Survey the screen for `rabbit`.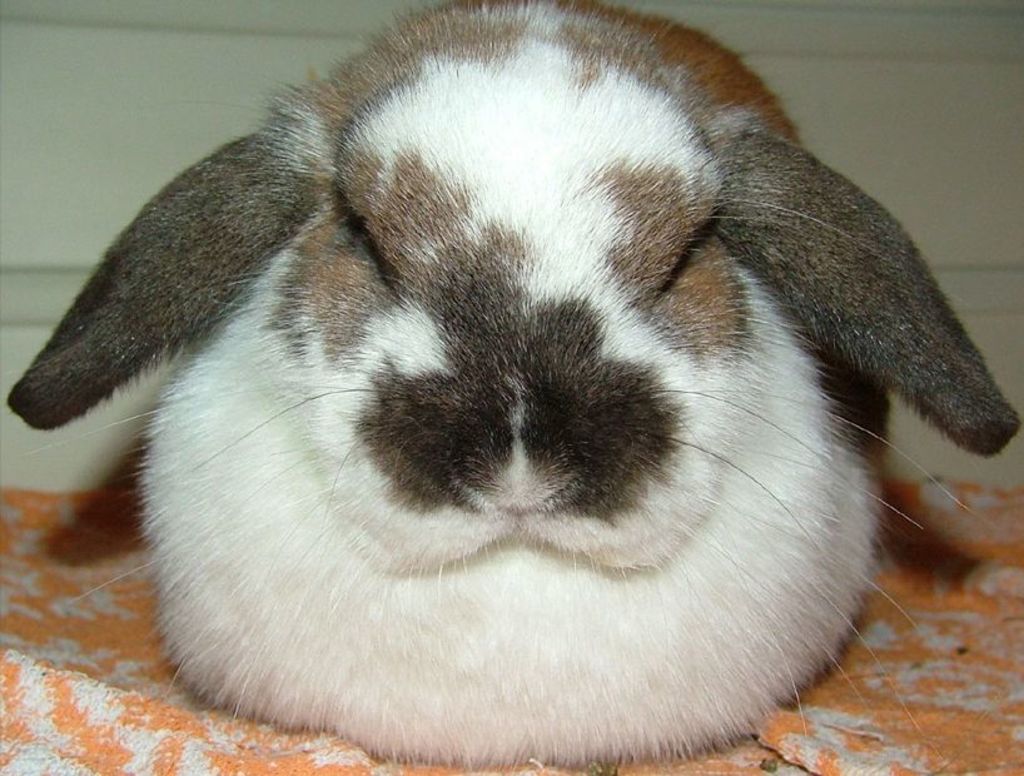
Survey found: l=13, t=0, r=1023, b=768.
